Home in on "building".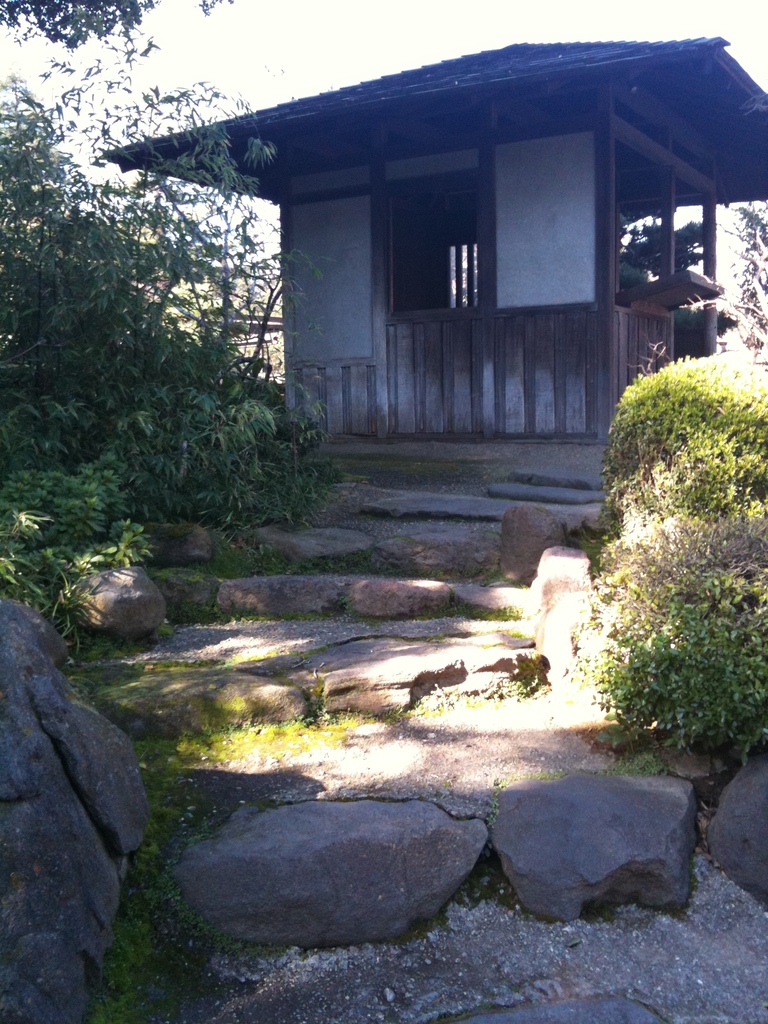
Homed in at crop(100, 36, 767, 442).
